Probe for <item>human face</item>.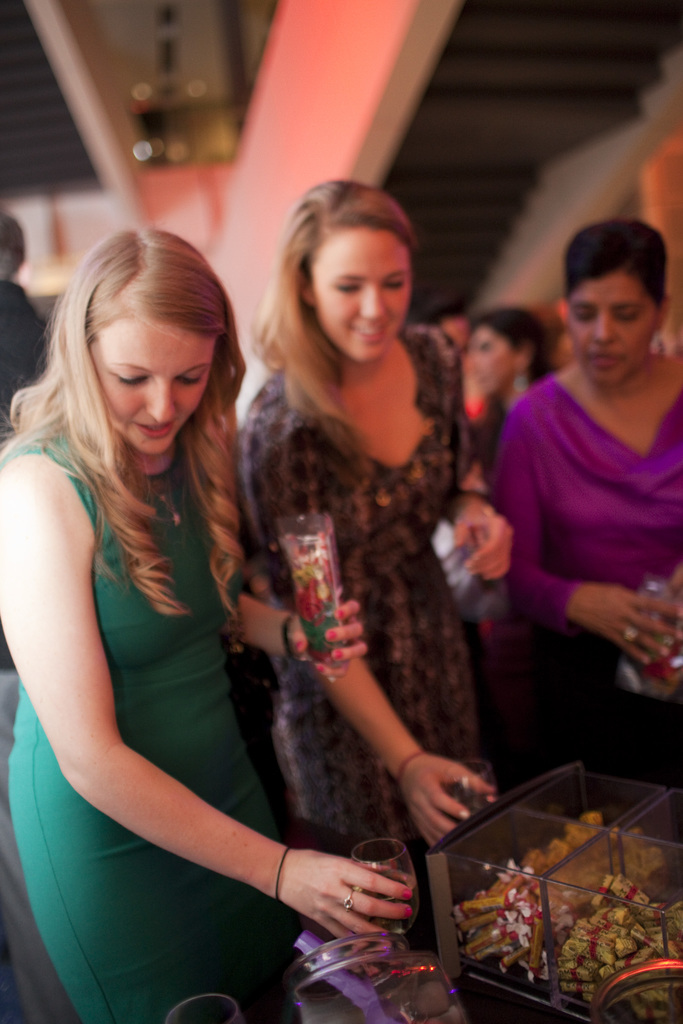
Probe result: locate(86, 312, 215, 454).
